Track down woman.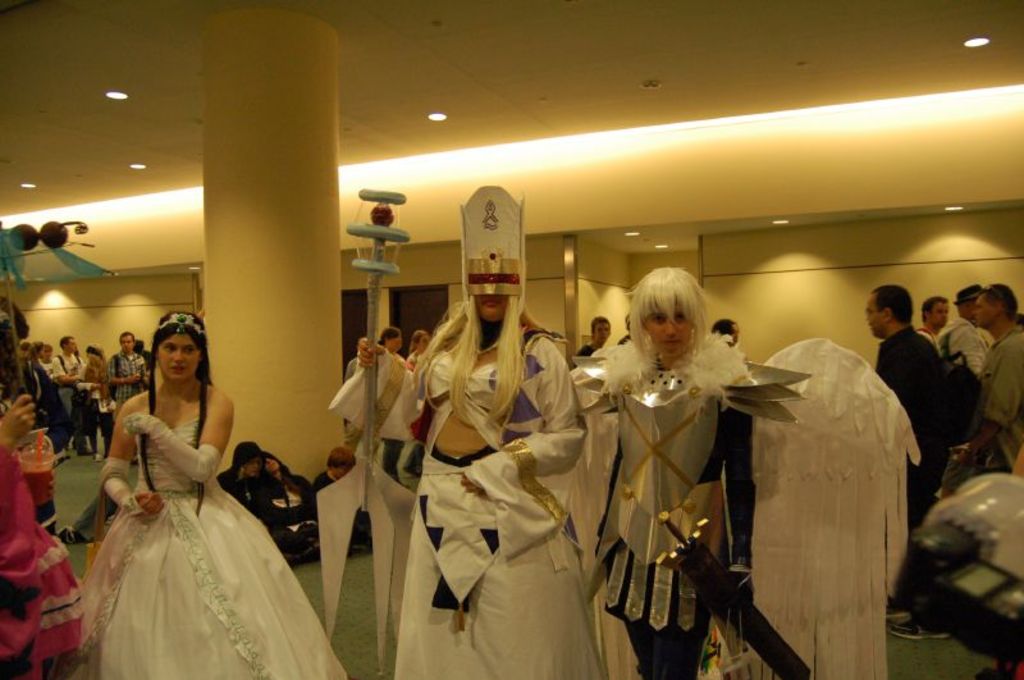
Tracked to l=403, t=329, r=436, b=371.
